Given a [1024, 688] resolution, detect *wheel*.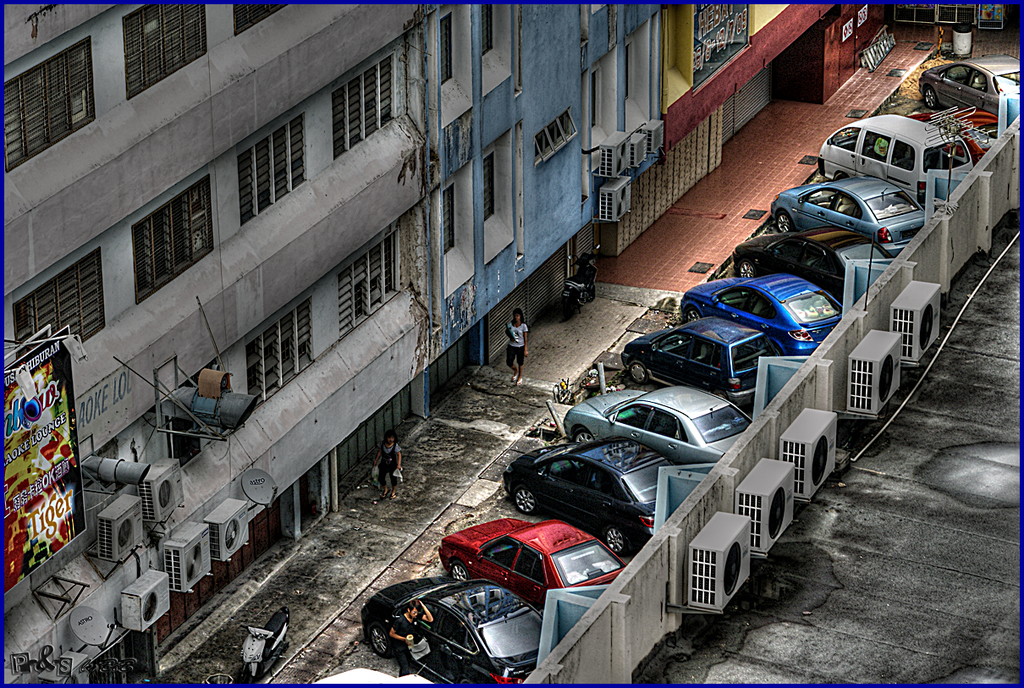
detection(713, 388, 727, 399).
